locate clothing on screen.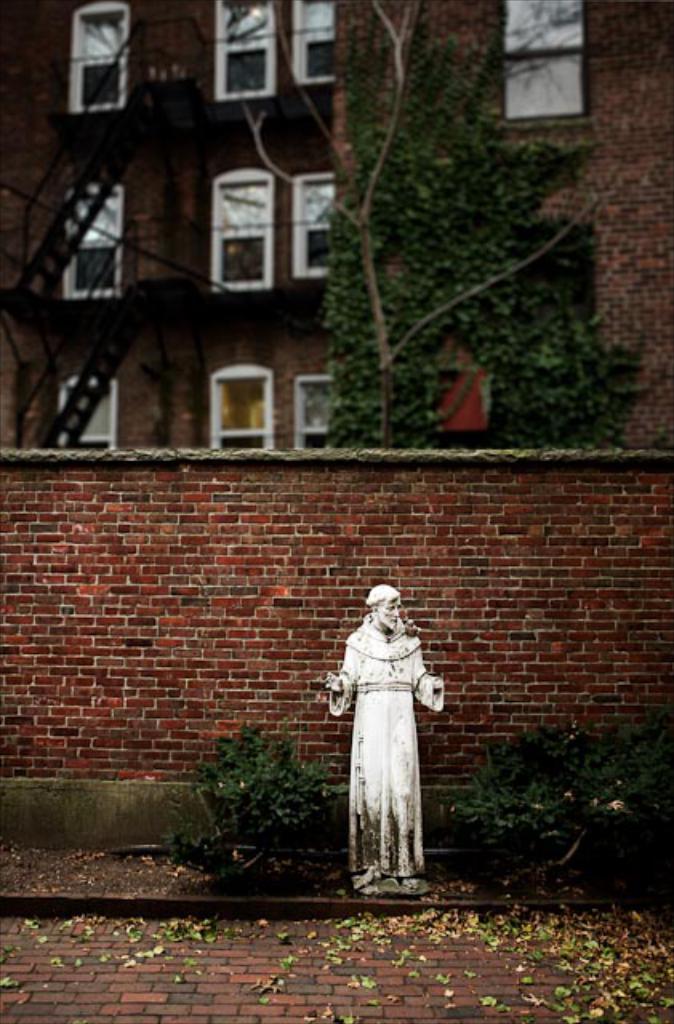
On screen at {"x1": 317, "y1": 582, "x2": 437, "y2": 878}.
